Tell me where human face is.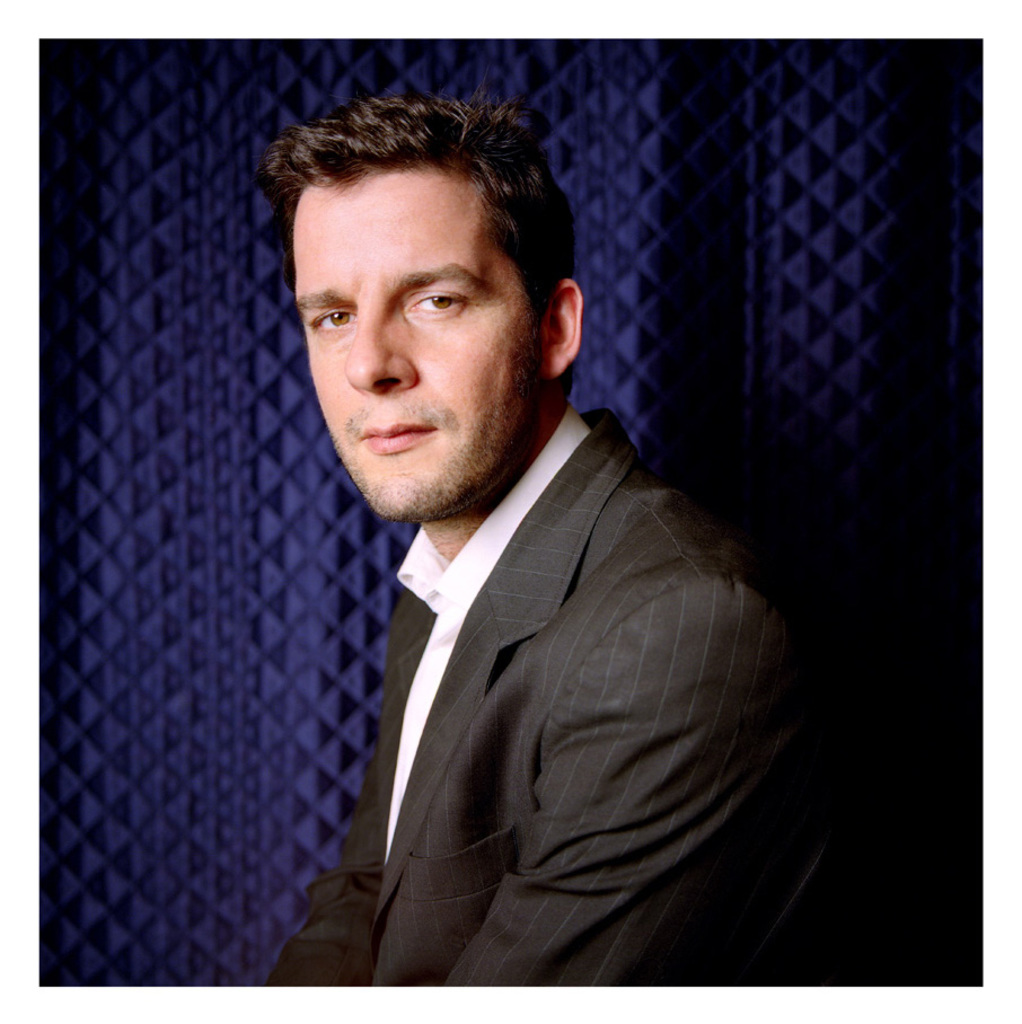
human face is at <bbox>291, 167, 535, 520</bbox>.
